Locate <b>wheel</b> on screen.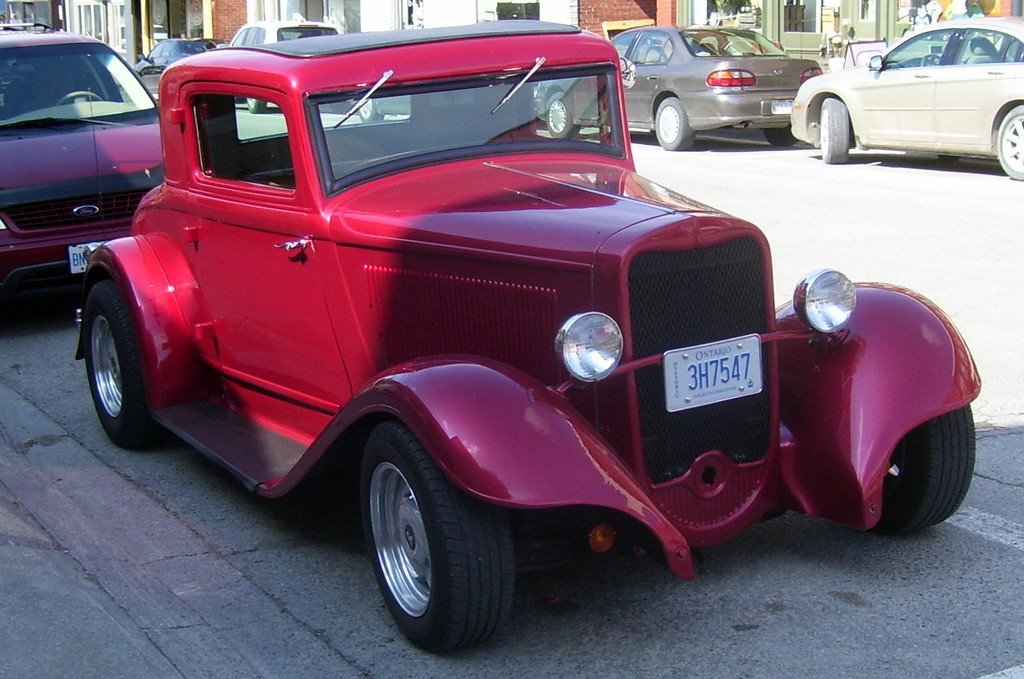
On screen at x1=998 y1=106 x2=1023 y2=179.
